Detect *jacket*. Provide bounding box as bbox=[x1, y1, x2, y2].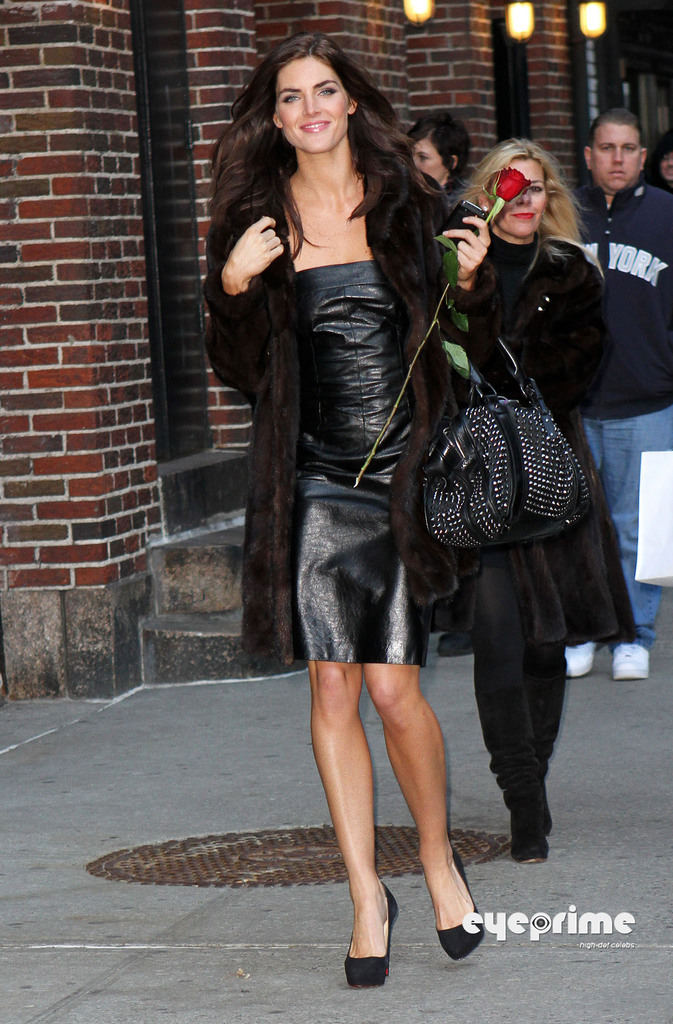
bbox=[584, 184, 672, 420].
